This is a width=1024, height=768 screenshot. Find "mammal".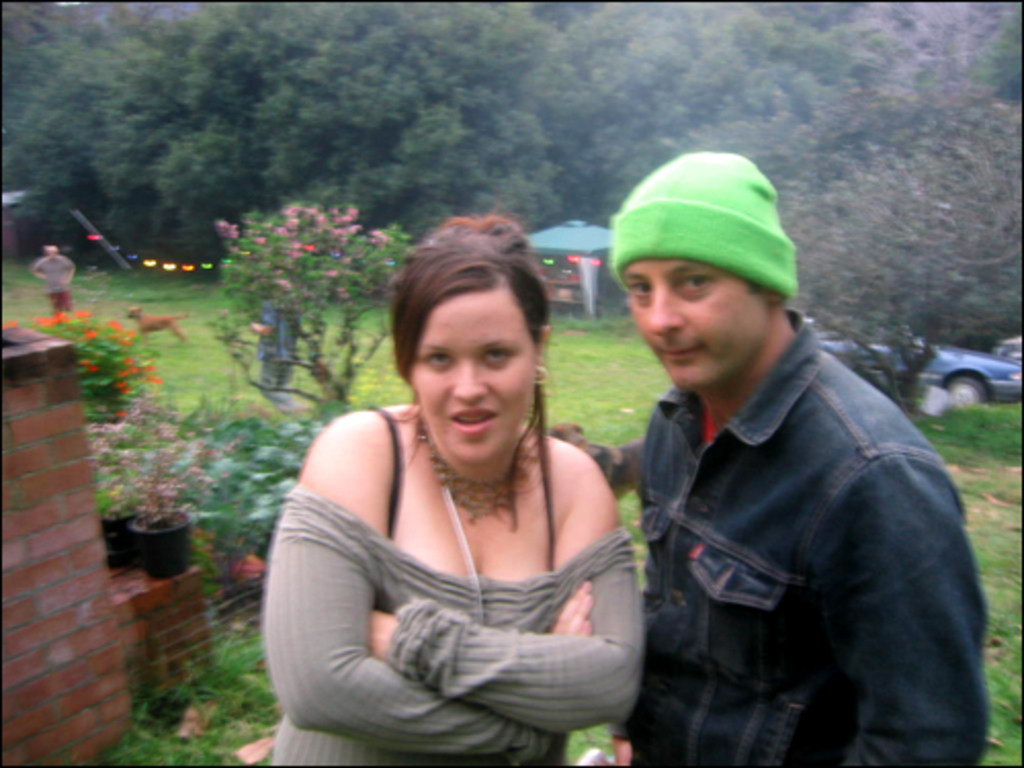
Bounding box: {"left": 553, "top": 416, "right": 649, "bottom": 498}.
